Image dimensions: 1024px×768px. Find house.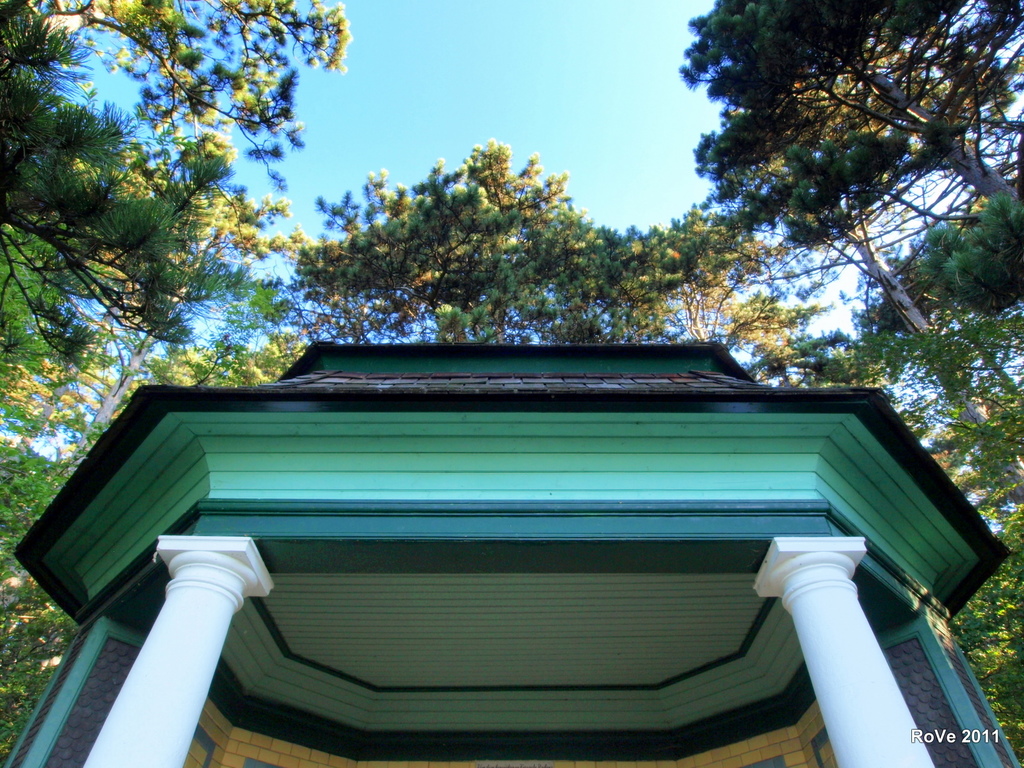
rect(1, 340, 1023, 767).
